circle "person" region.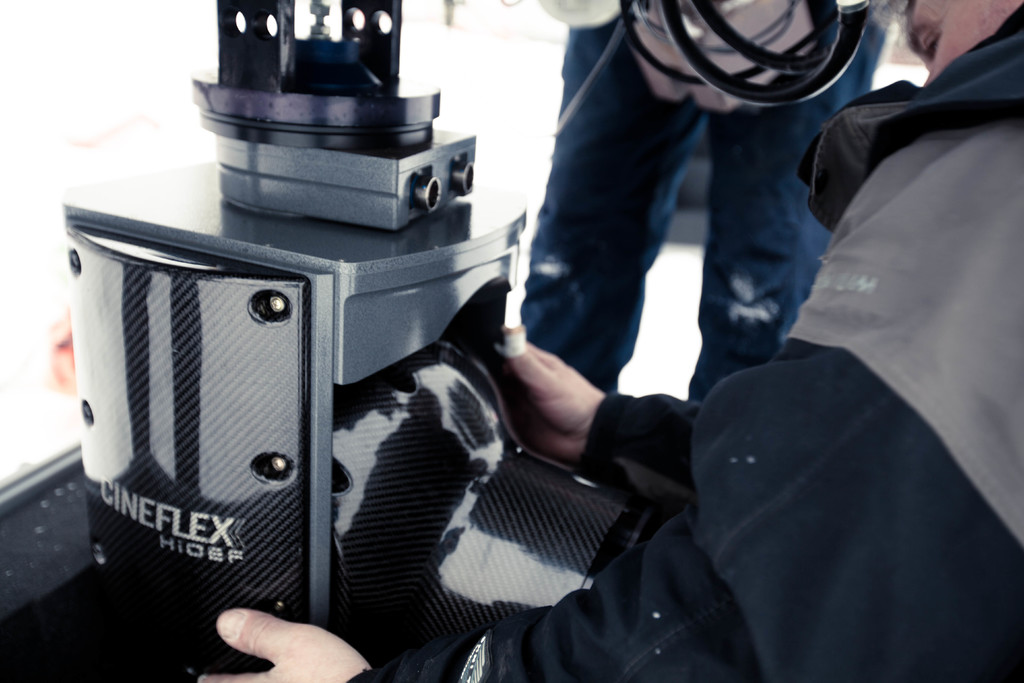
Region: left=459, top=0, right=905, bottom=400.
